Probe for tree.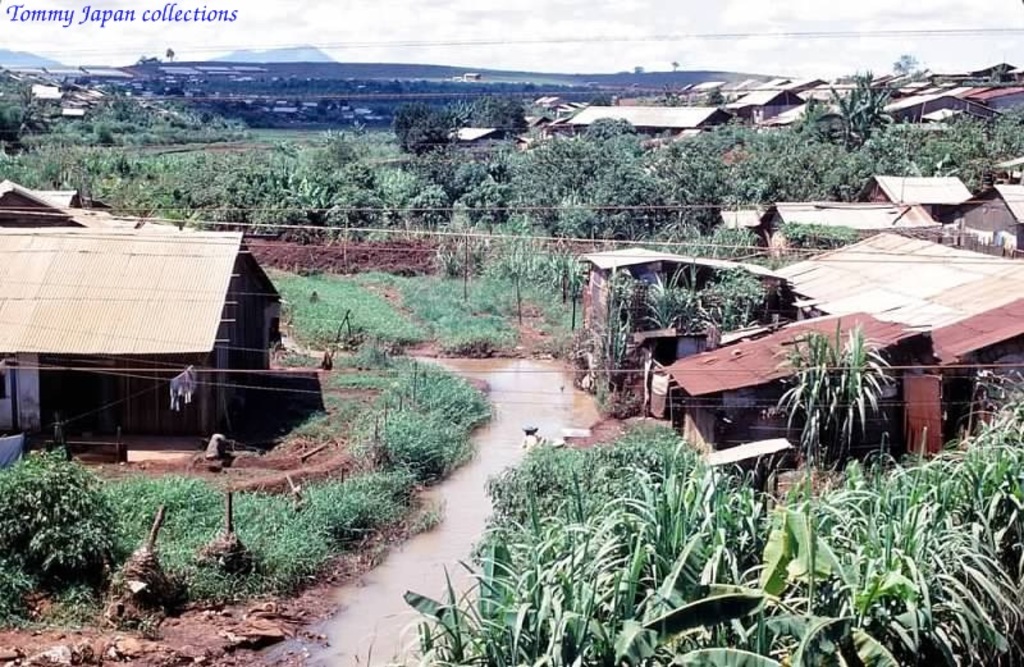
Probe result: <region>396, 561, 518, 666</region>.
